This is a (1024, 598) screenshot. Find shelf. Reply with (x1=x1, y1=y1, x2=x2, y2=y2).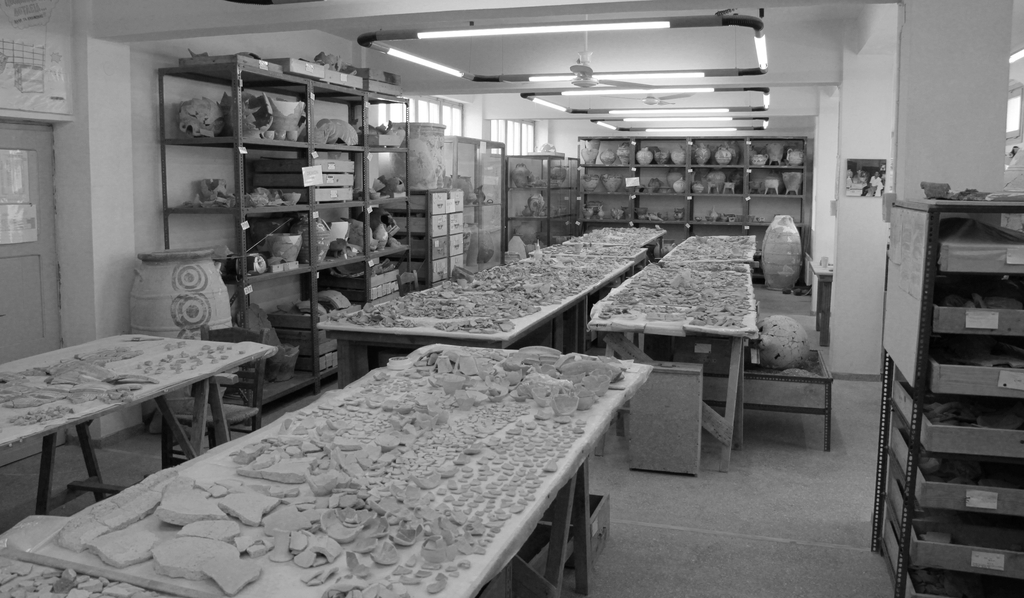
(x1=360, y1=93, x2=414, y2=149).
